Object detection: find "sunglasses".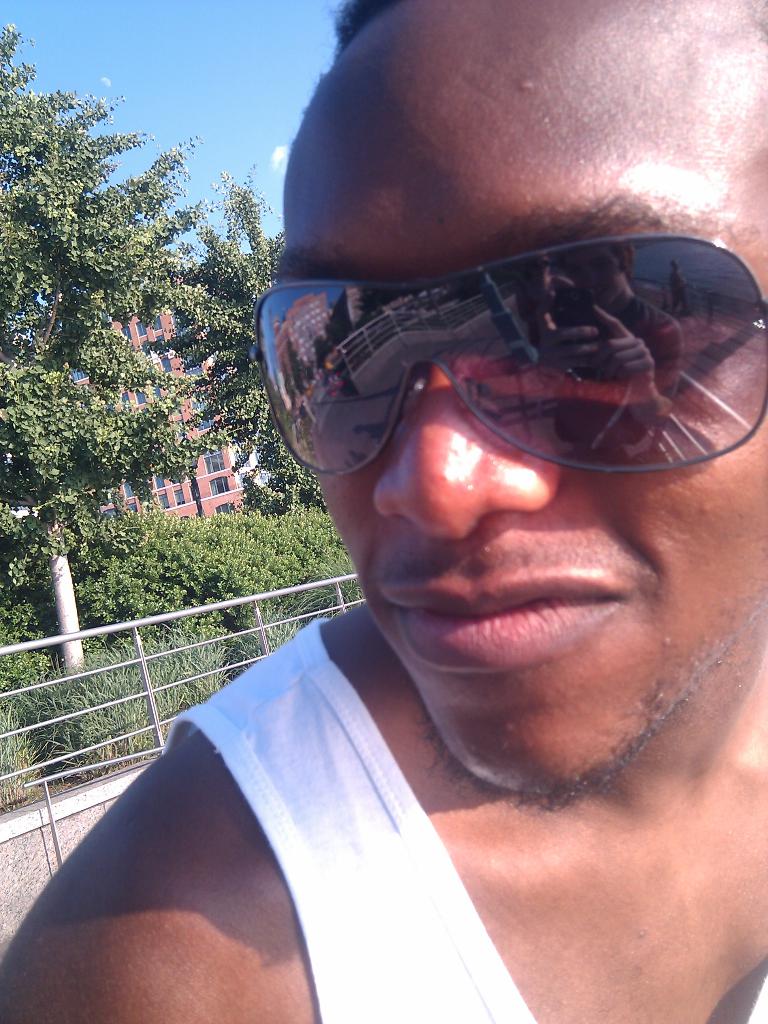
rect(254, 232, 767, 476).
